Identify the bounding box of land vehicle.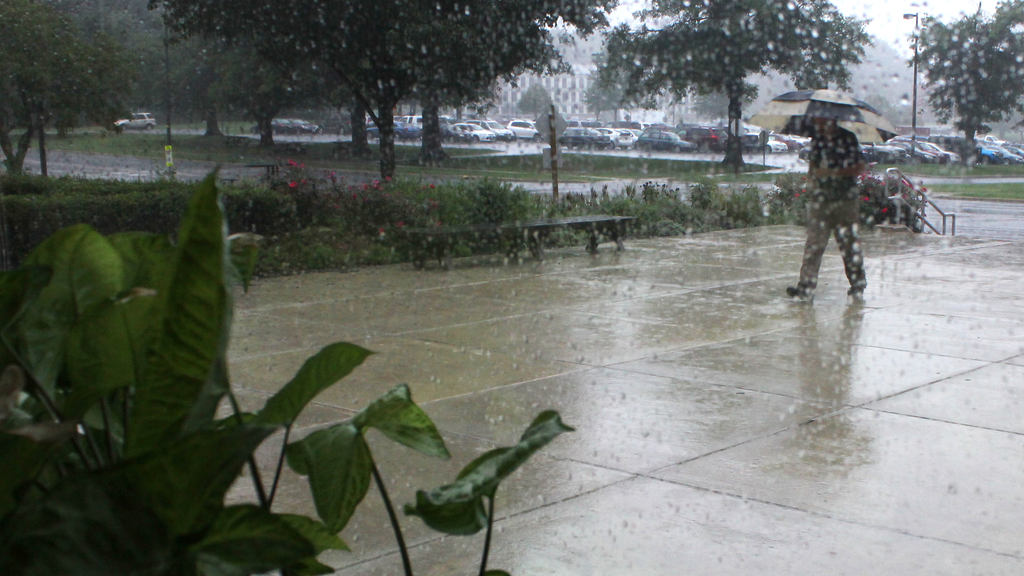
[639,129,699,154].
